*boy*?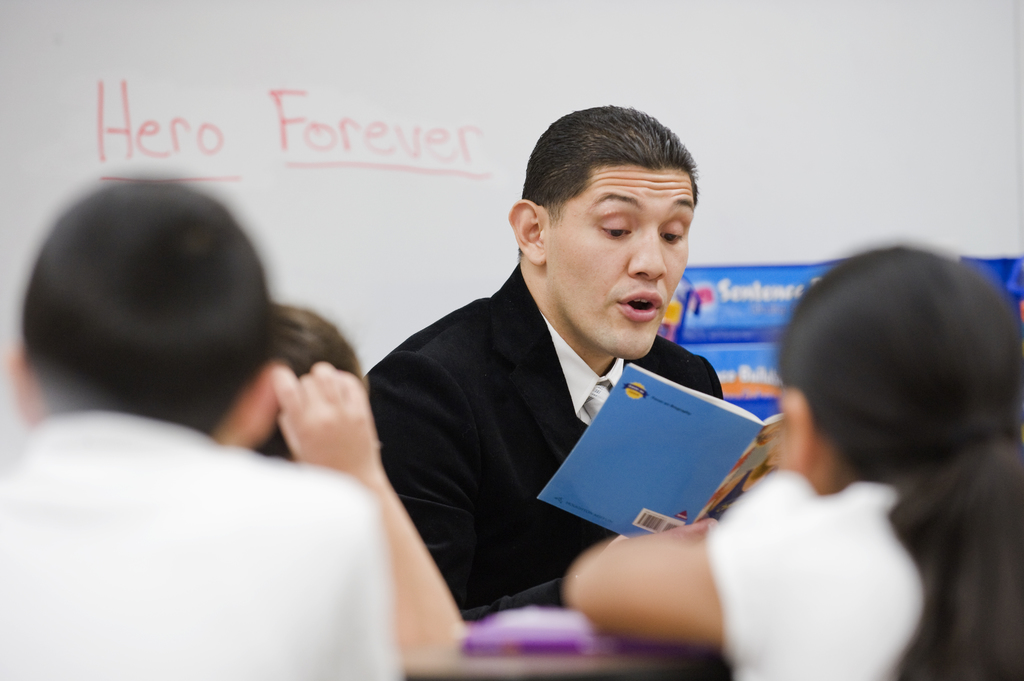
box=[313, 115, 777, 613]
